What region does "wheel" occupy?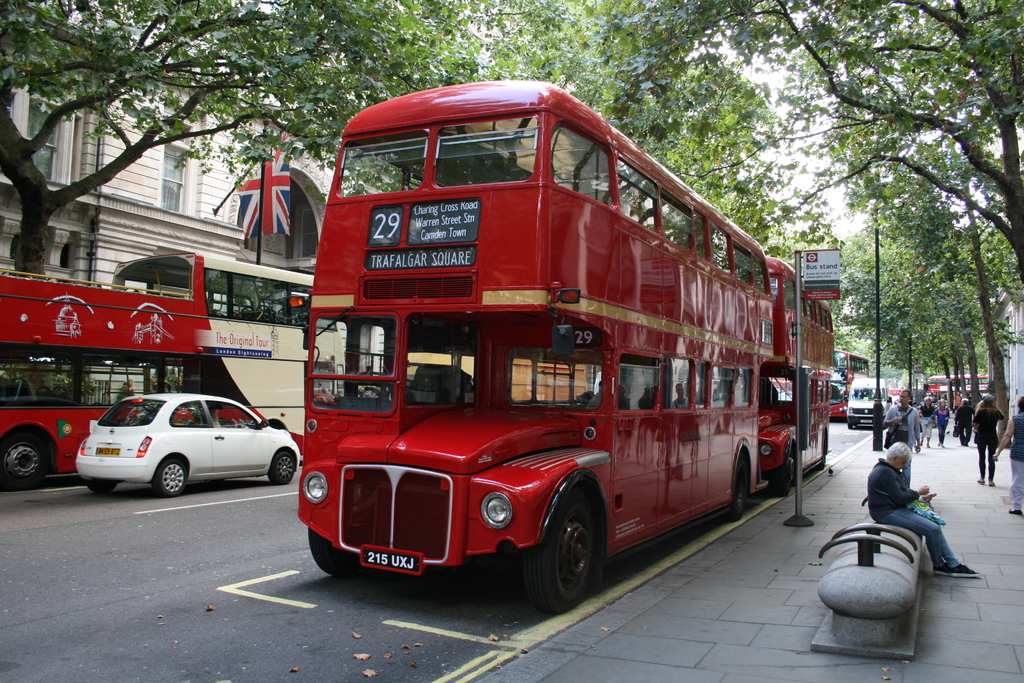
bbox=[772, 459, 795, 497].
